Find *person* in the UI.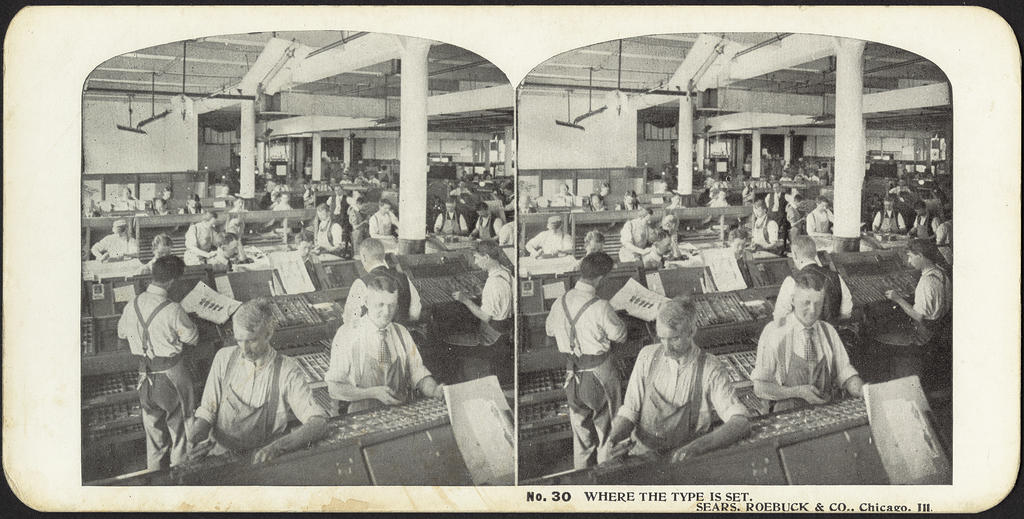
UI element at locate(805, 193, 837, 242).
